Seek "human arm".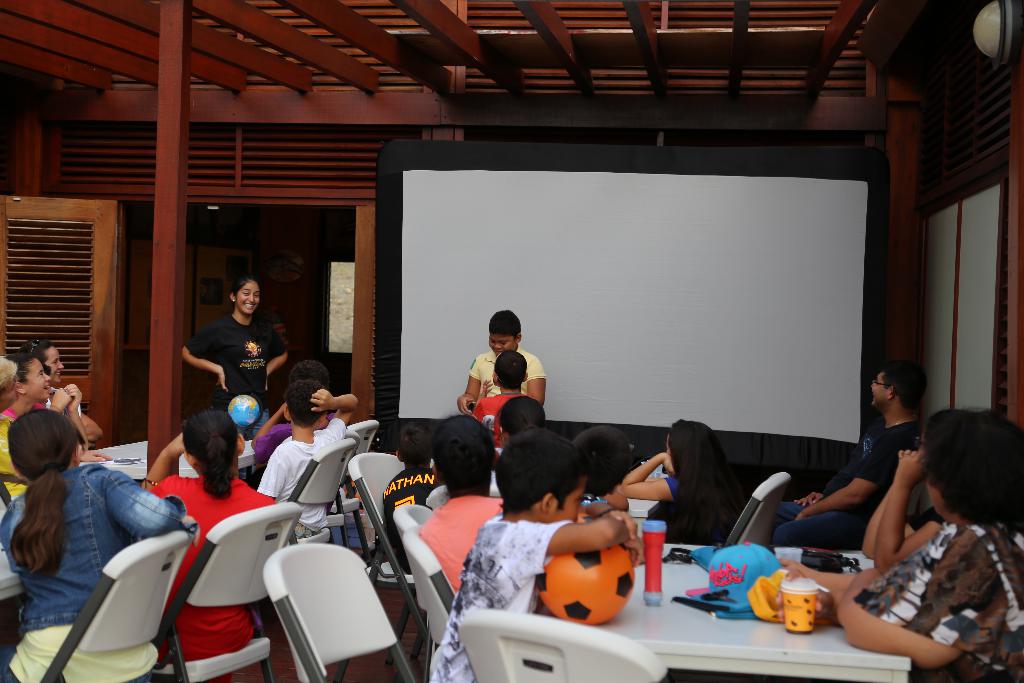
244/402/289/457.
